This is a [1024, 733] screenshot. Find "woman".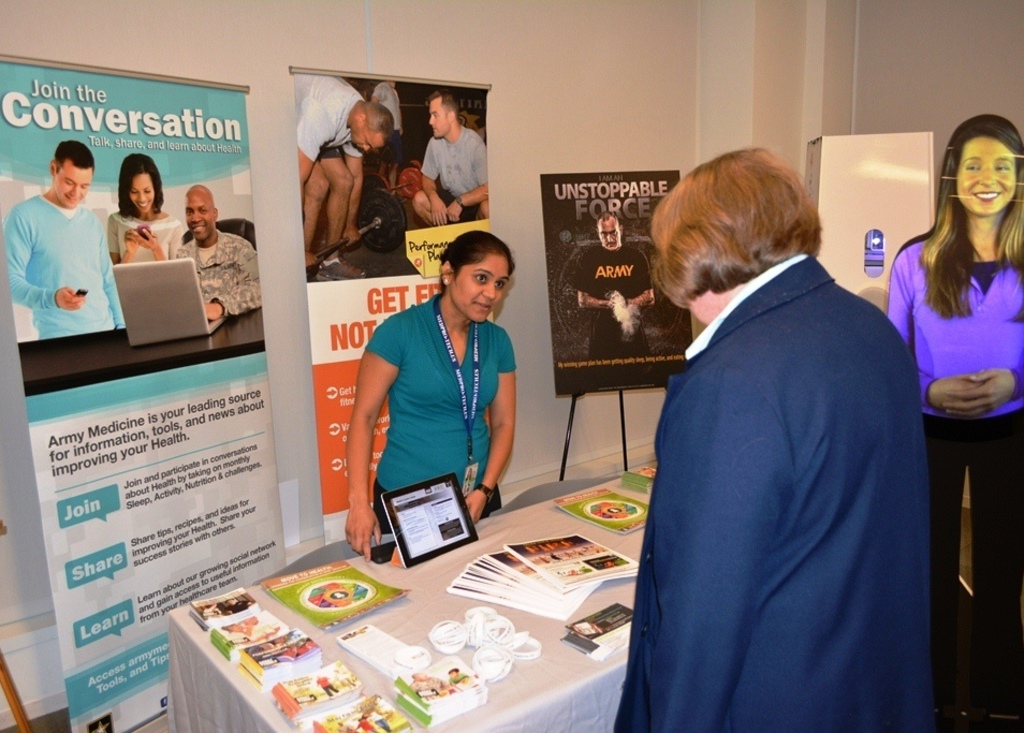
Bounding box: bbox(613, 144, 931, 732).
